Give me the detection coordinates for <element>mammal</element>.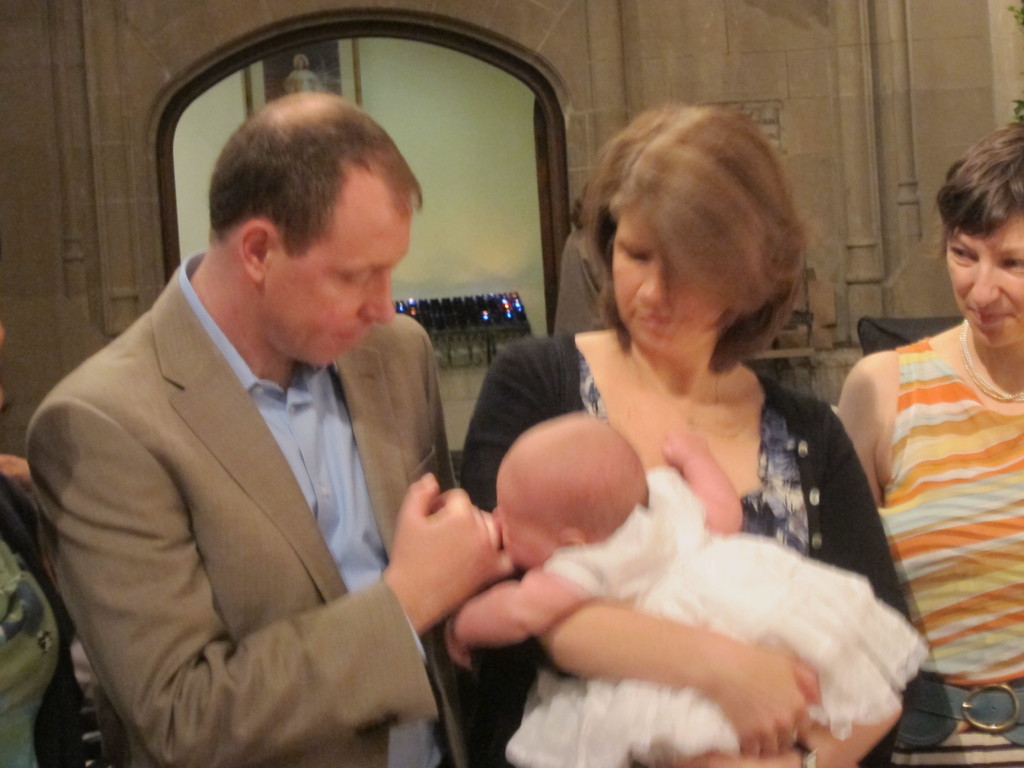
[453, 404, 932, 762].
